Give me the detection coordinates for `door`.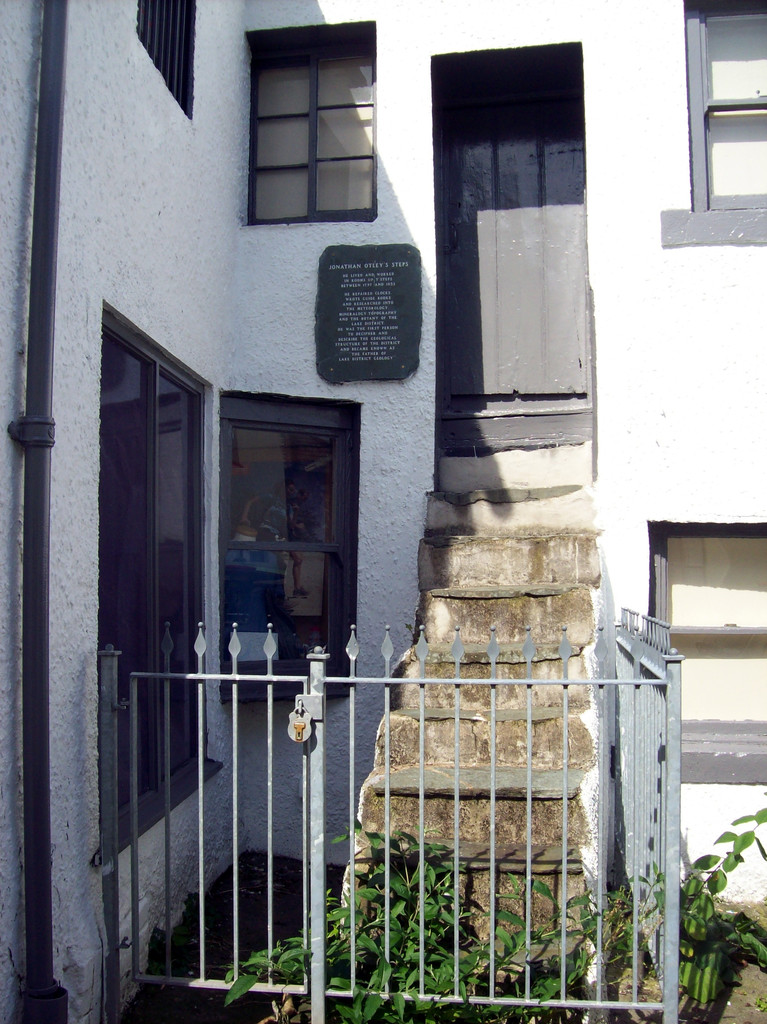
box(435, 76, 583, 399).
